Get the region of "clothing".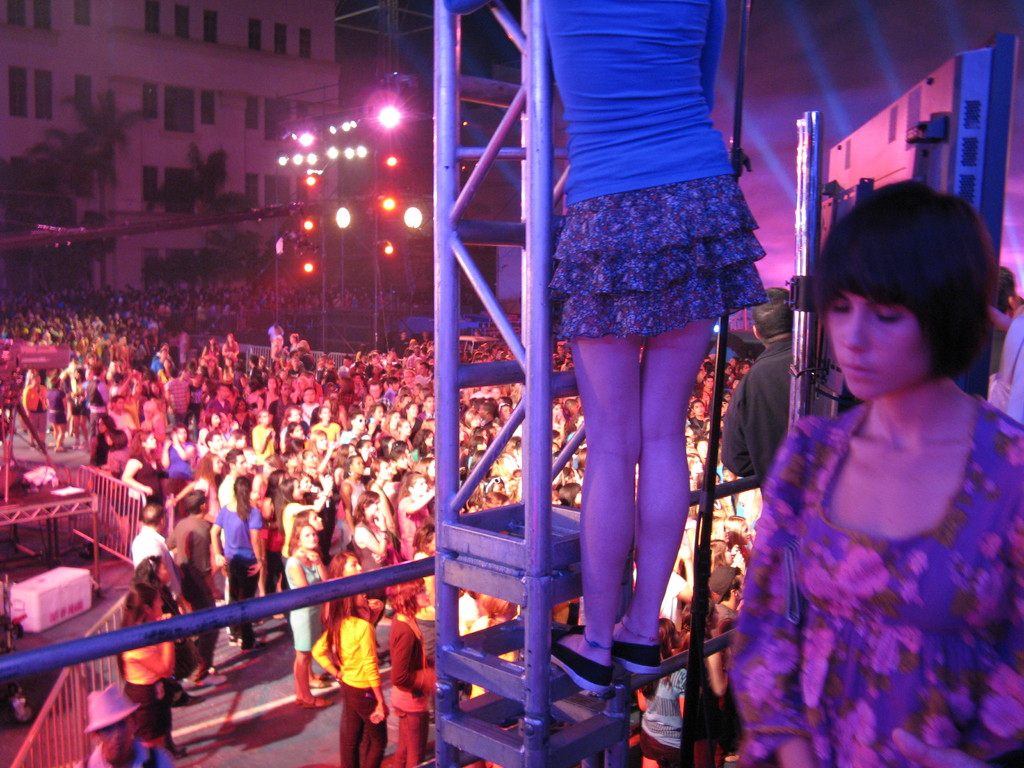
551, 25, 776, 368.
